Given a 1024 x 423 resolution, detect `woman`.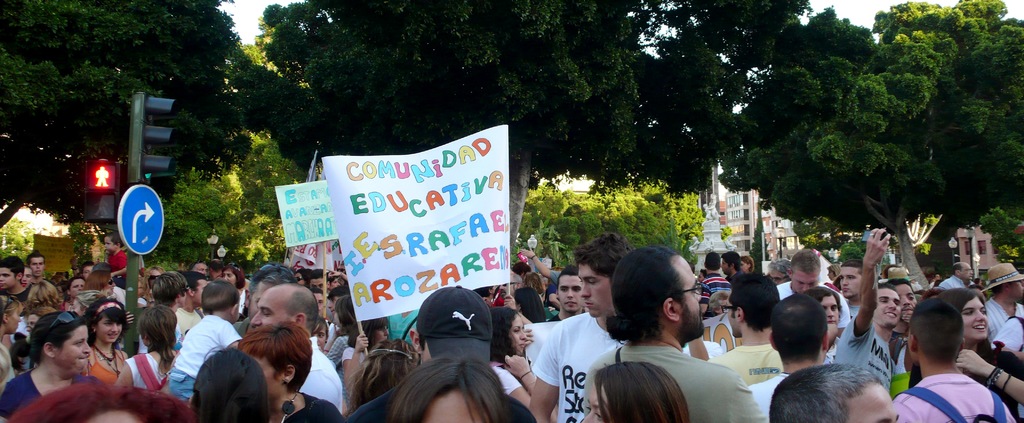
{"x1": 0, "y1": 293, "x2": 21, "y2": 389}.
